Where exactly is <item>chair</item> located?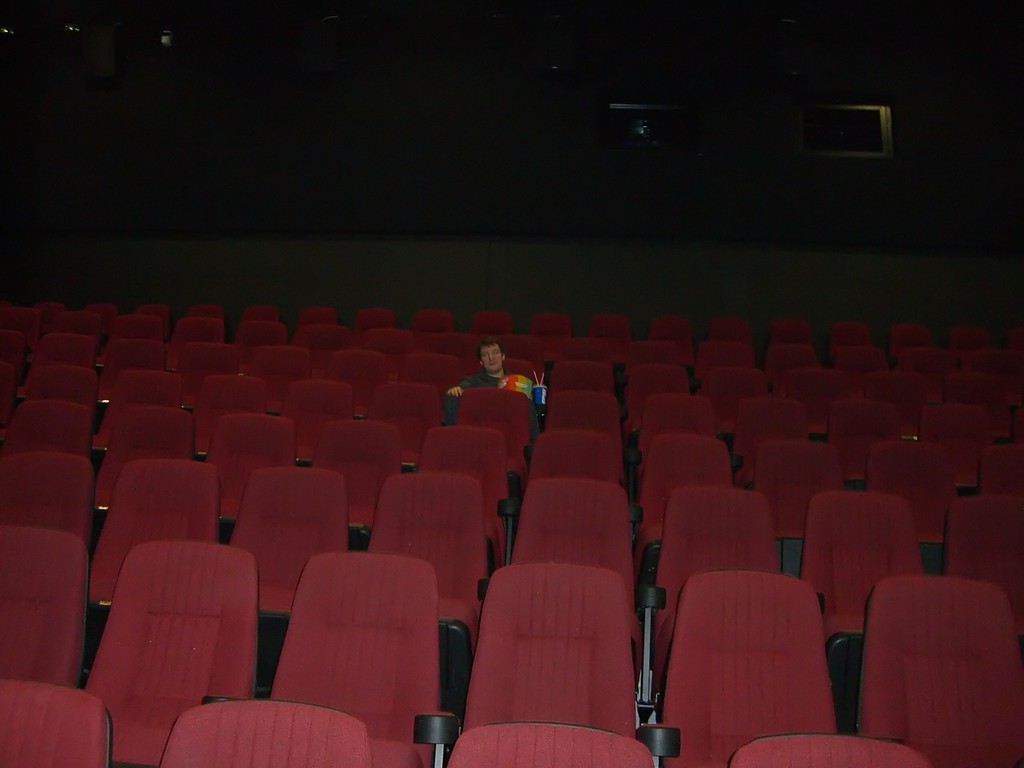
Its bounding box is (319, 419, 404, 544).
